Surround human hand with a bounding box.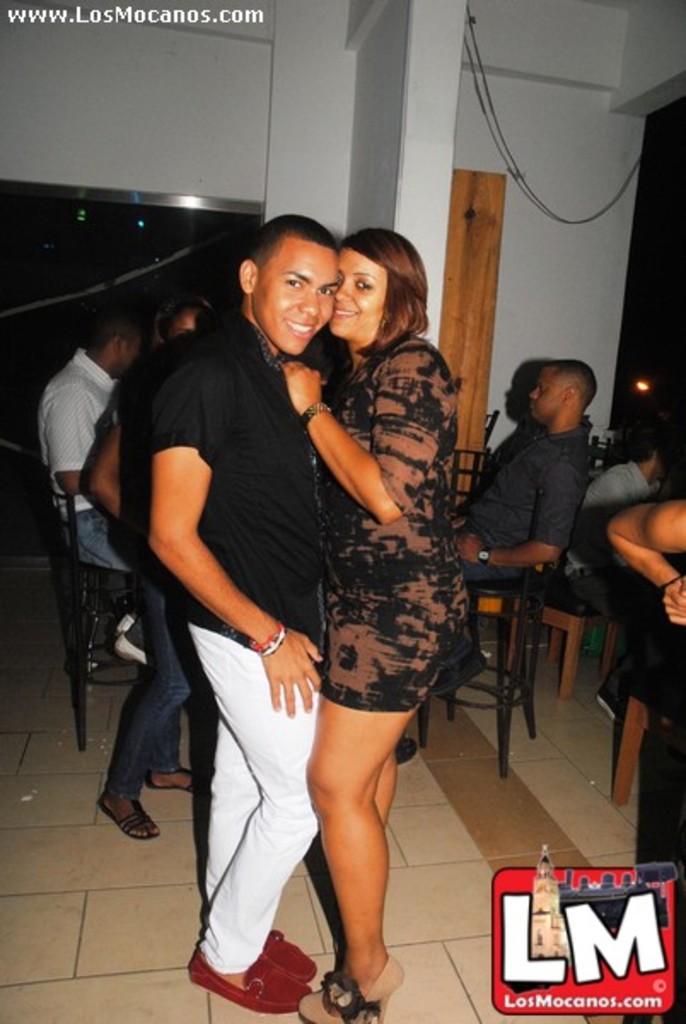
x1=242 y1=620 x2=314 y2=710.
